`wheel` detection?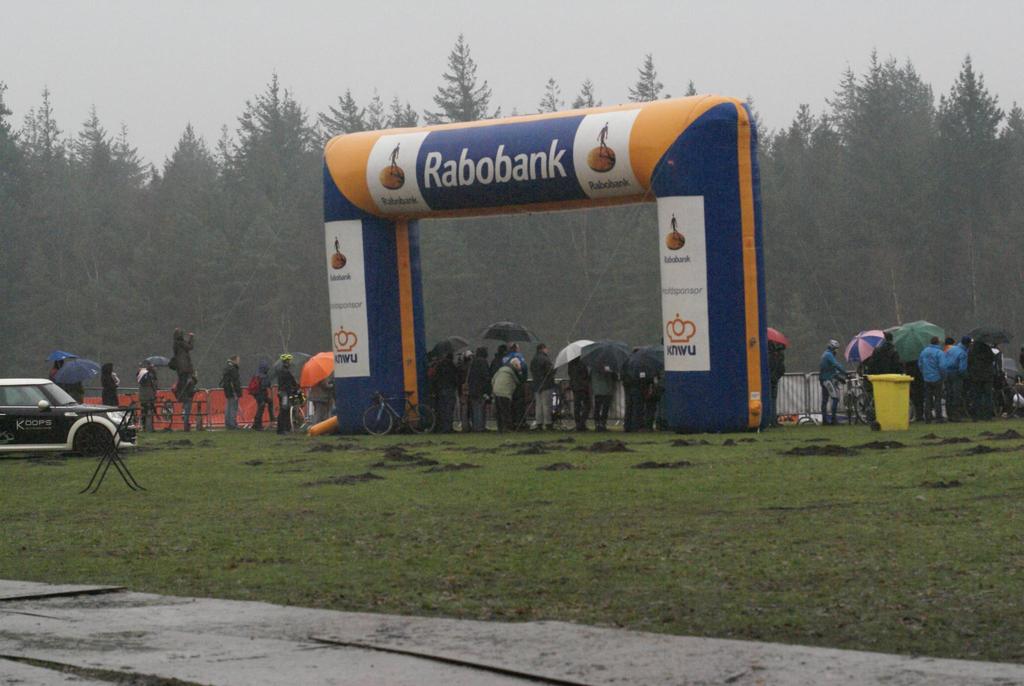
<region>149, 405, 170, 433</region>
